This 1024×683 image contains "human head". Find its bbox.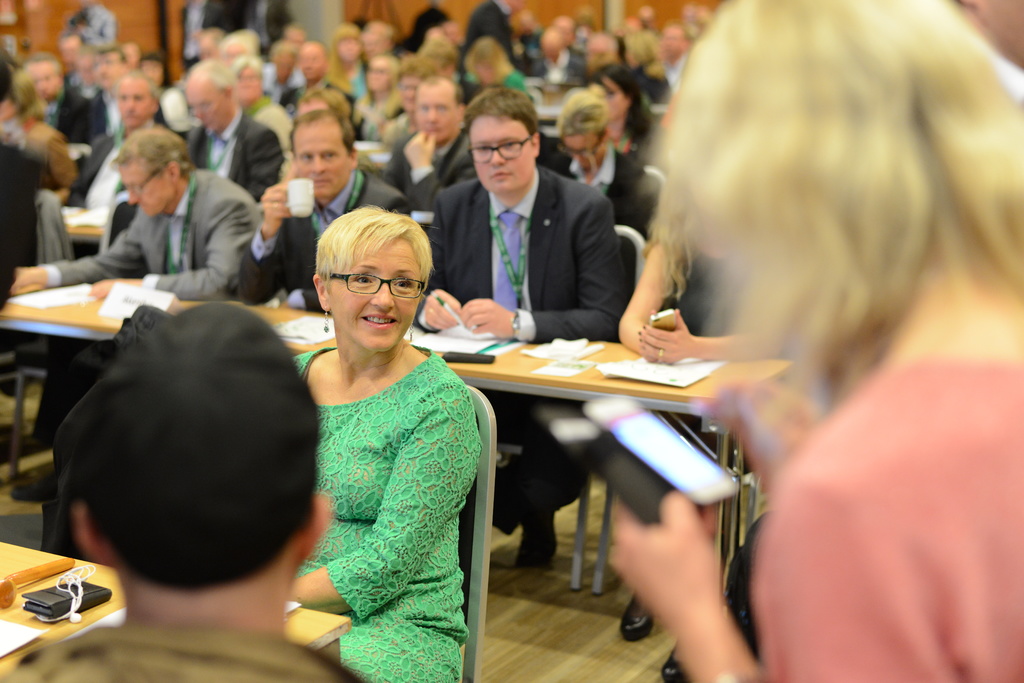
x1=303 y1=206 x2=444 y2=374.
